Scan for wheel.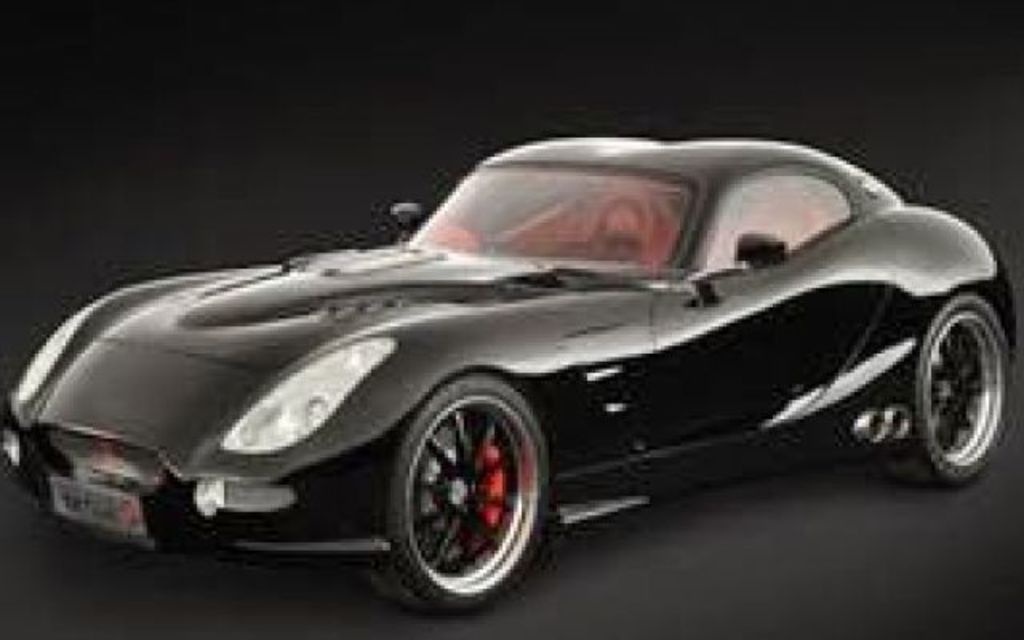
Scan result: crop(378, 374, 542, 611).
